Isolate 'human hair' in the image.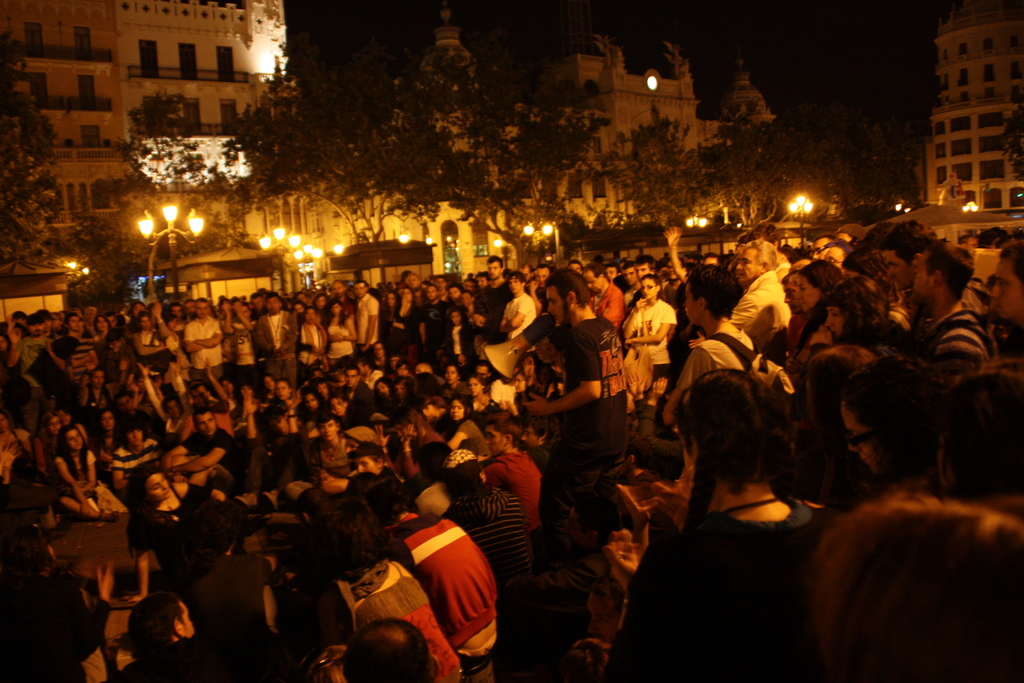
Isolated region: select_region(643, 273, 666, 298).
